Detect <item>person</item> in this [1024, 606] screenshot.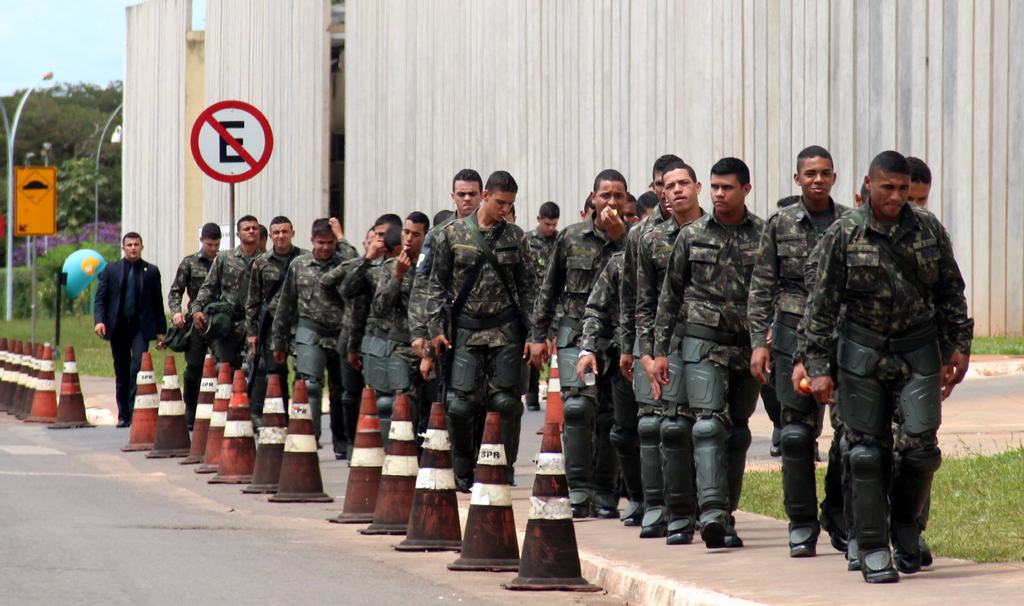
Detection: [left=740, top=139, right=851, bottom=559].
